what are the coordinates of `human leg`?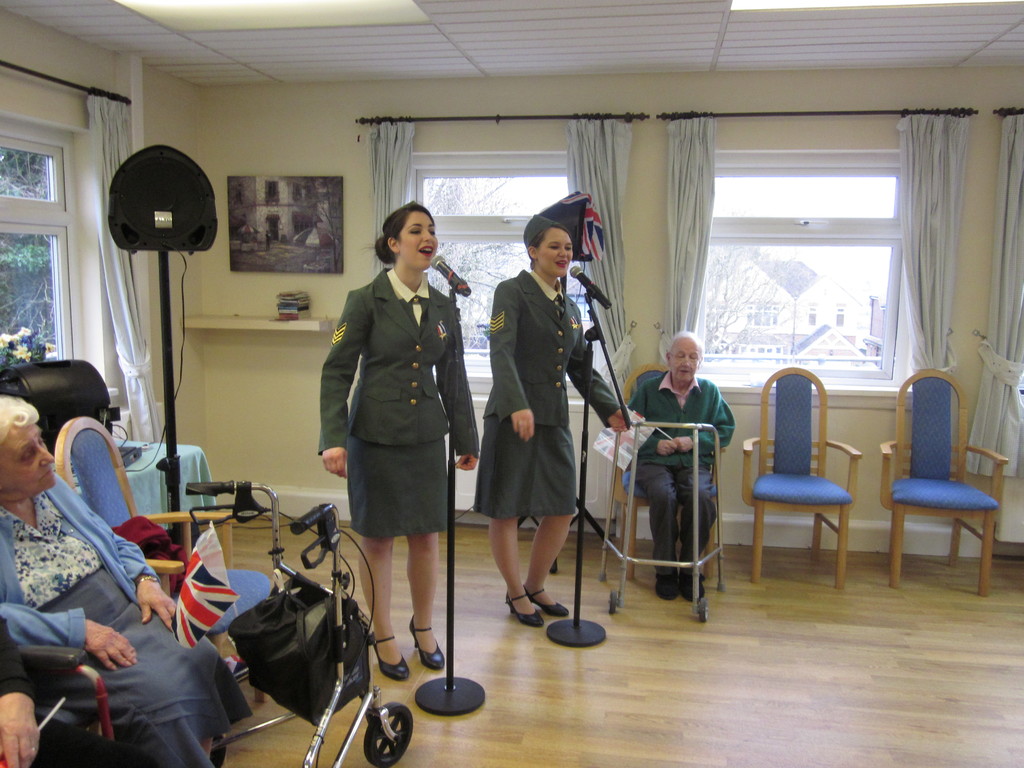
522/421/568/617.
